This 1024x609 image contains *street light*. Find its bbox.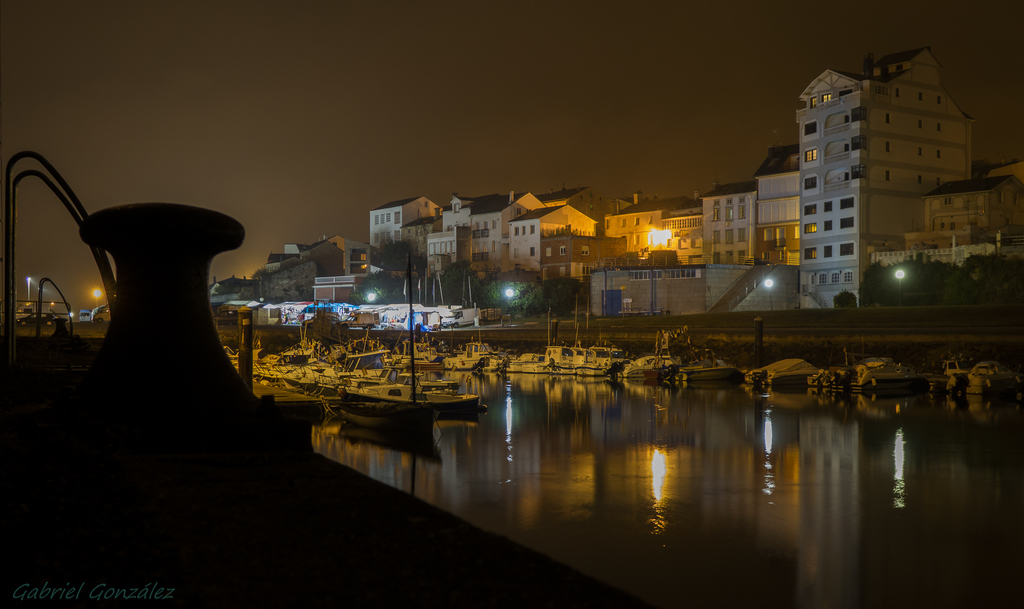
(x1=503, y1=288, x2=513, y2=328).
